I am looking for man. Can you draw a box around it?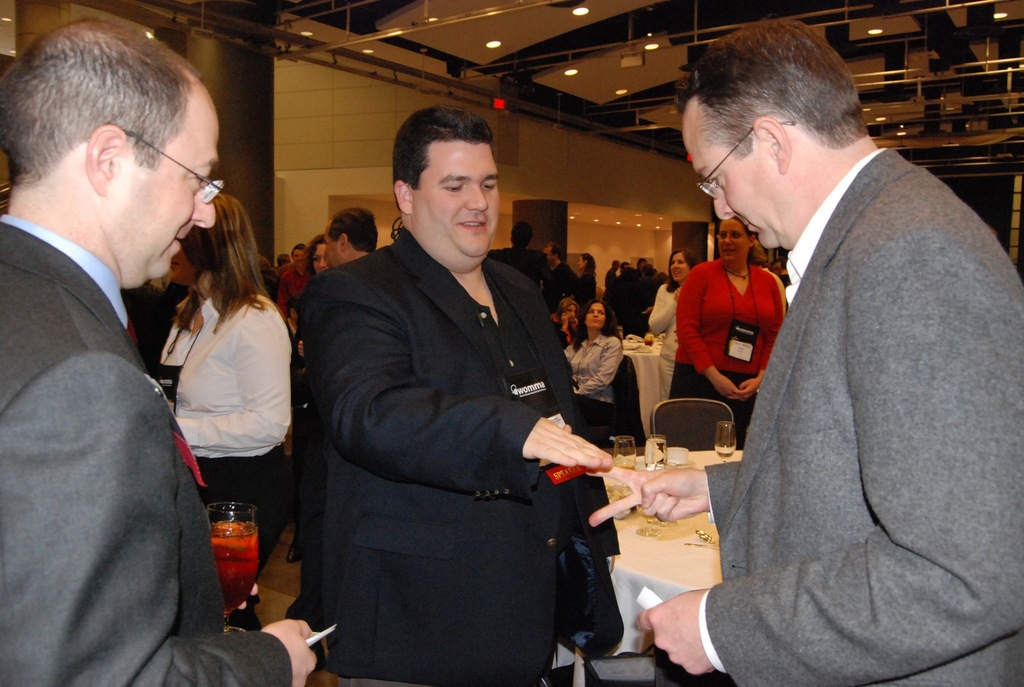
Sure, the bounding box is (left=0, top=19, right=318, bottom=686).
